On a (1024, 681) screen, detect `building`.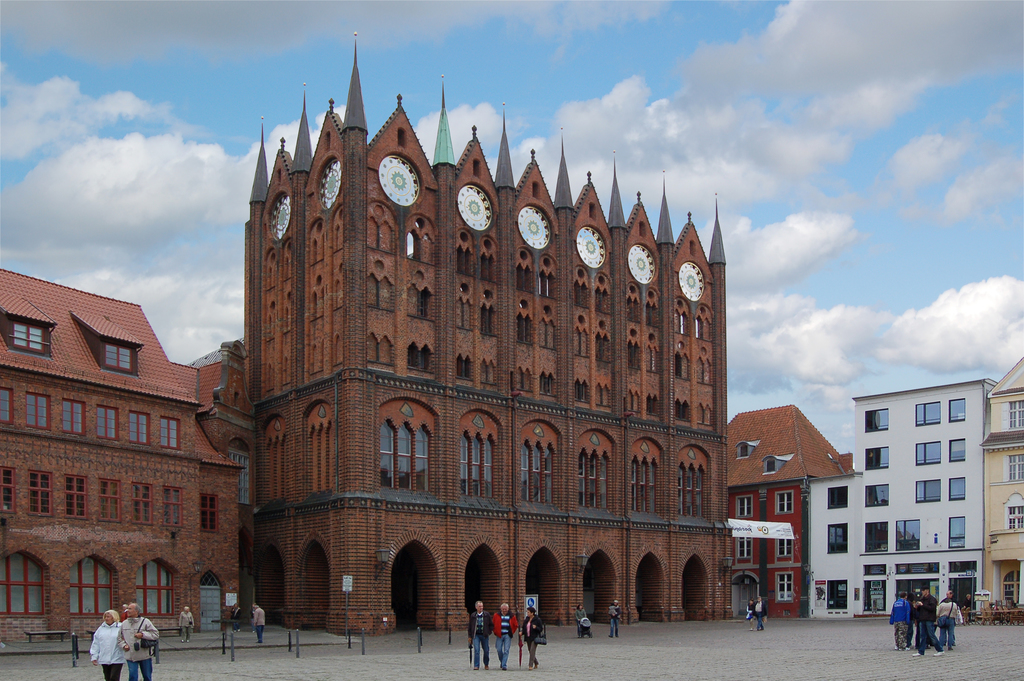
pyautogui.locateOnScreen(810, 372, 983, 620).
